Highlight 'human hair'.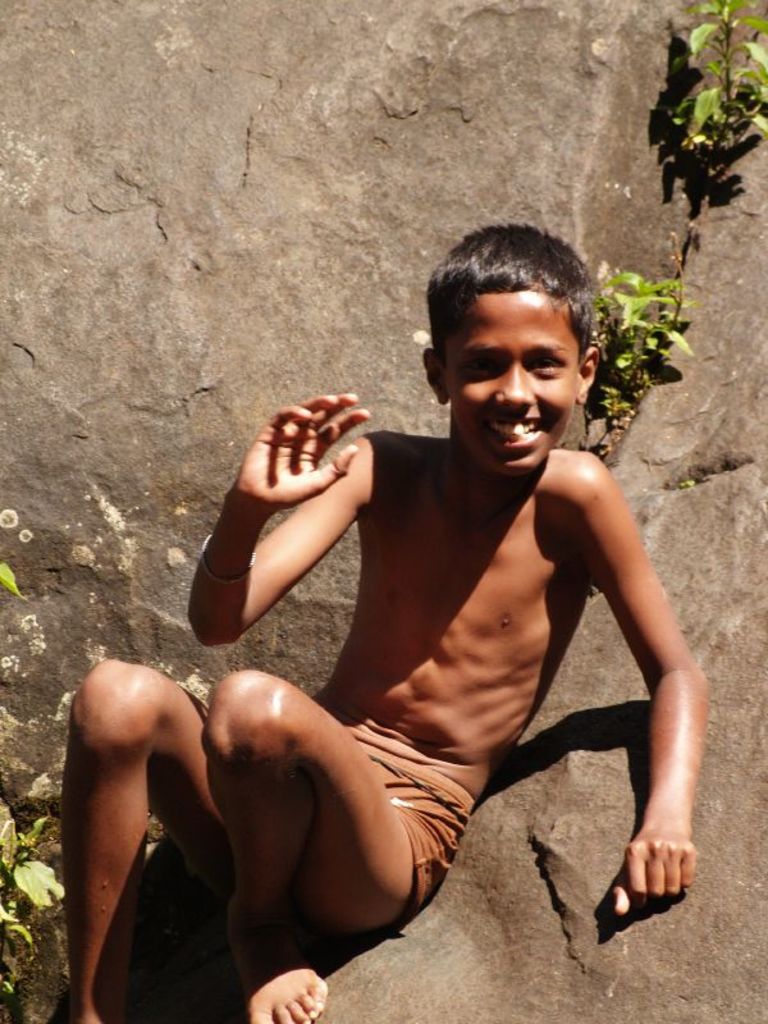
Highlighted region: x1=430, y1=224, x2=589, y2=365.
